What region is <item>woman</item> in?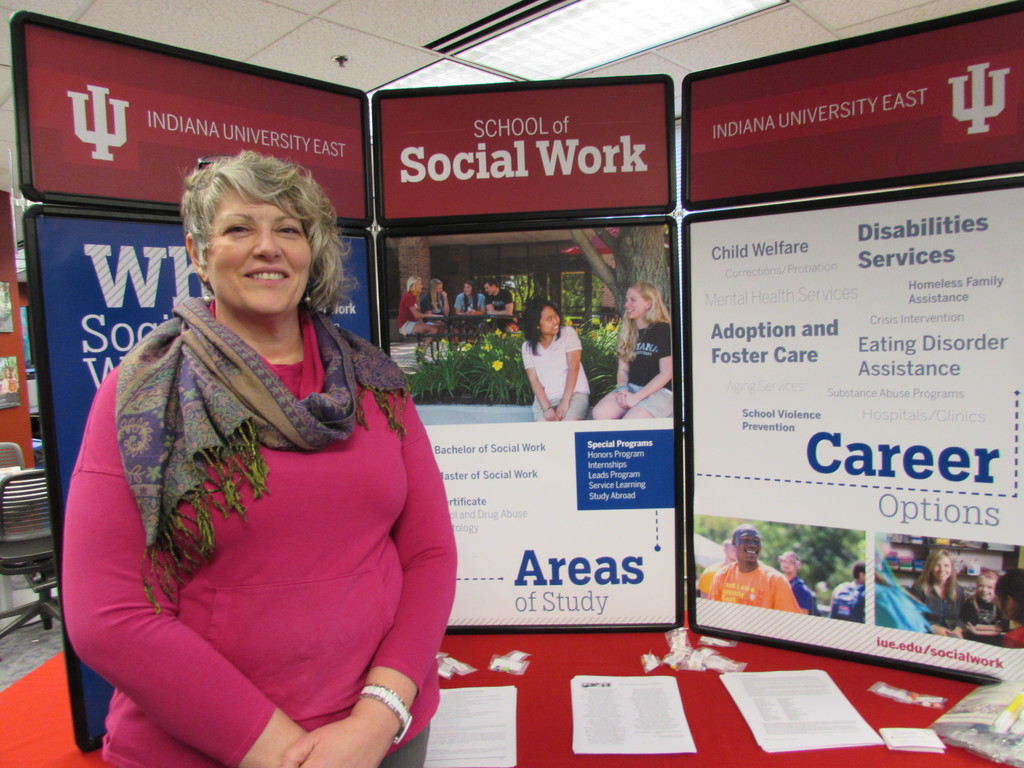
(427,278,451,315).
